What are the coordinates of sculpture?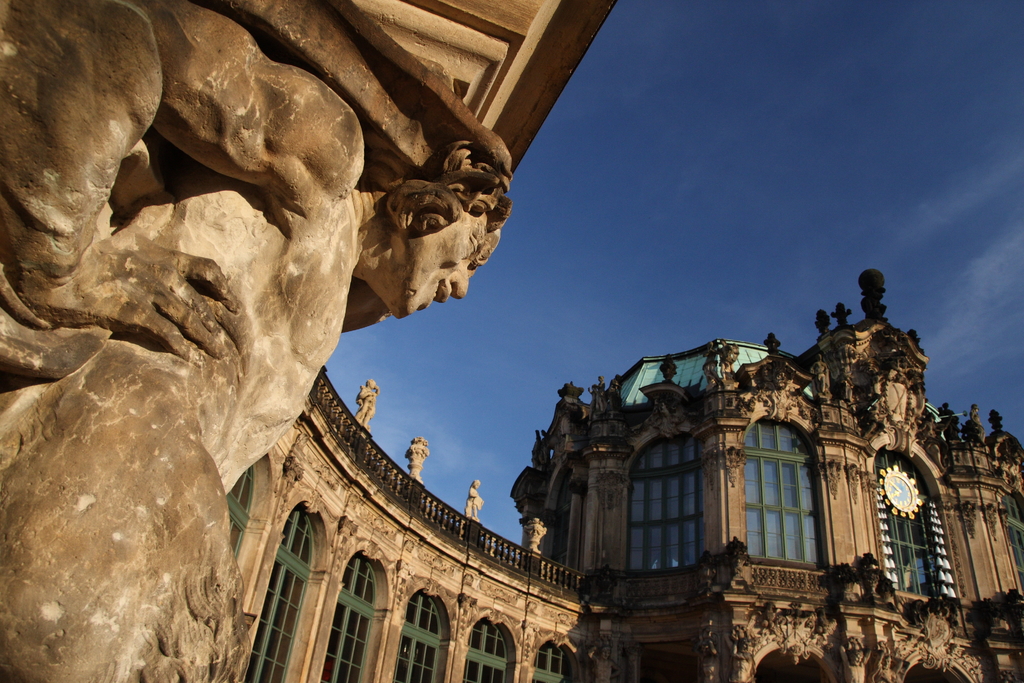
pyautogui.locateOnScreen(0, 0, 514, 680).
